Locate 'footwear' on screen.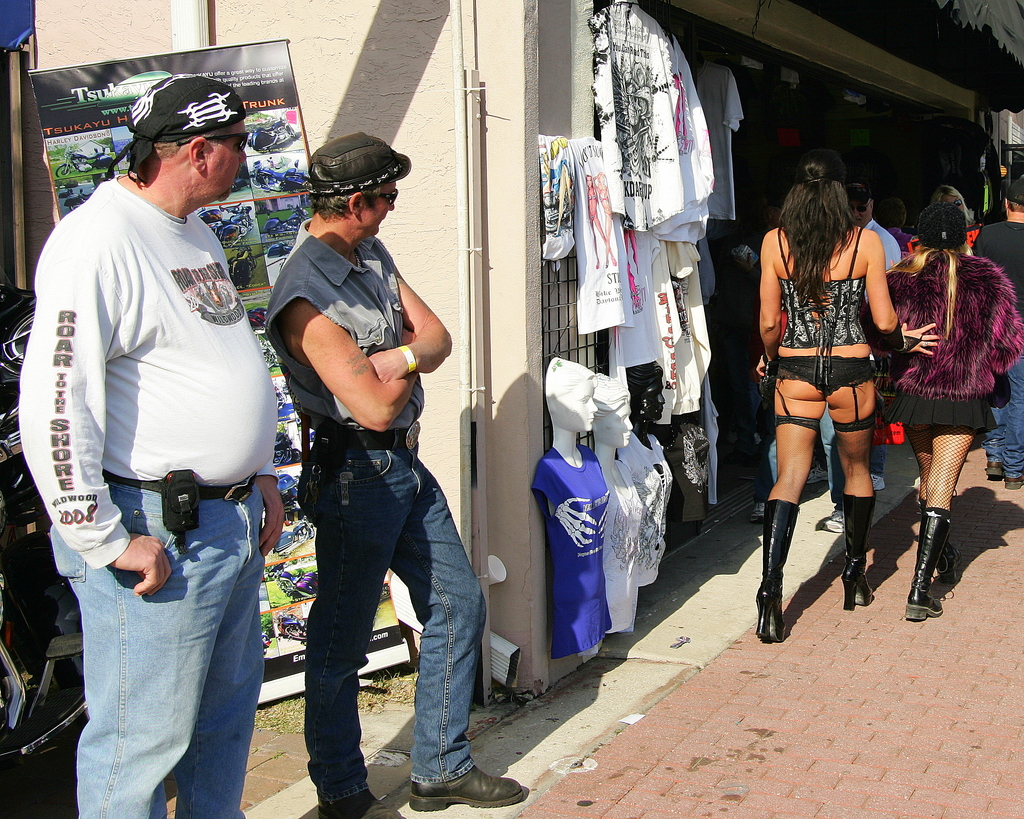
On screen at x1=316, y1=788, x2=405, y2=818.
